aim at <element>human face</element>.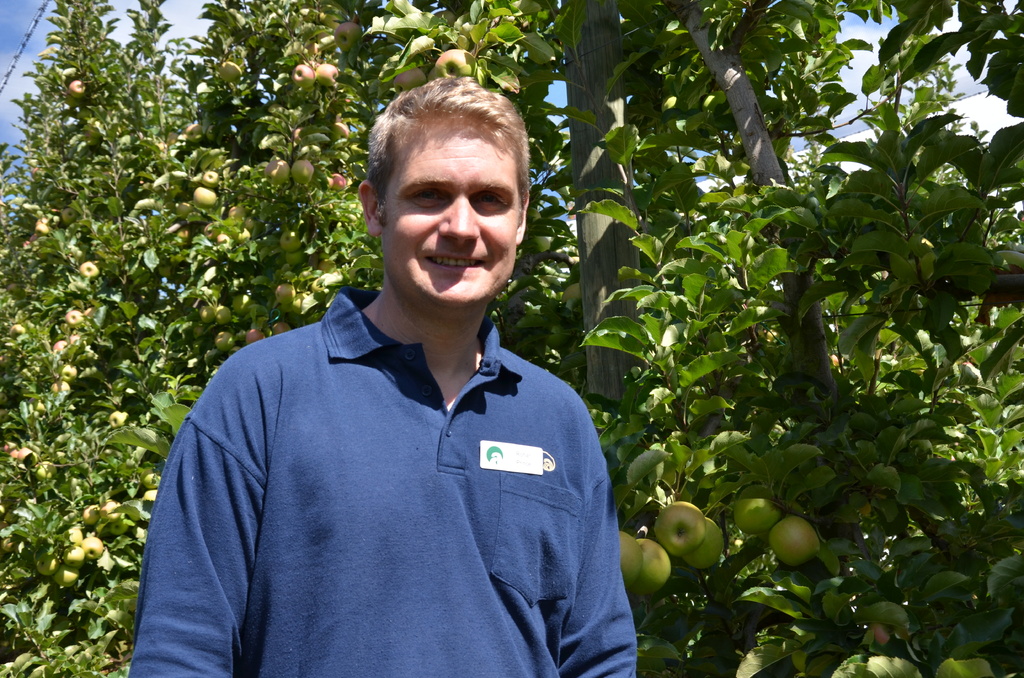
Aimed at rect(375, 113, 516, 310).
